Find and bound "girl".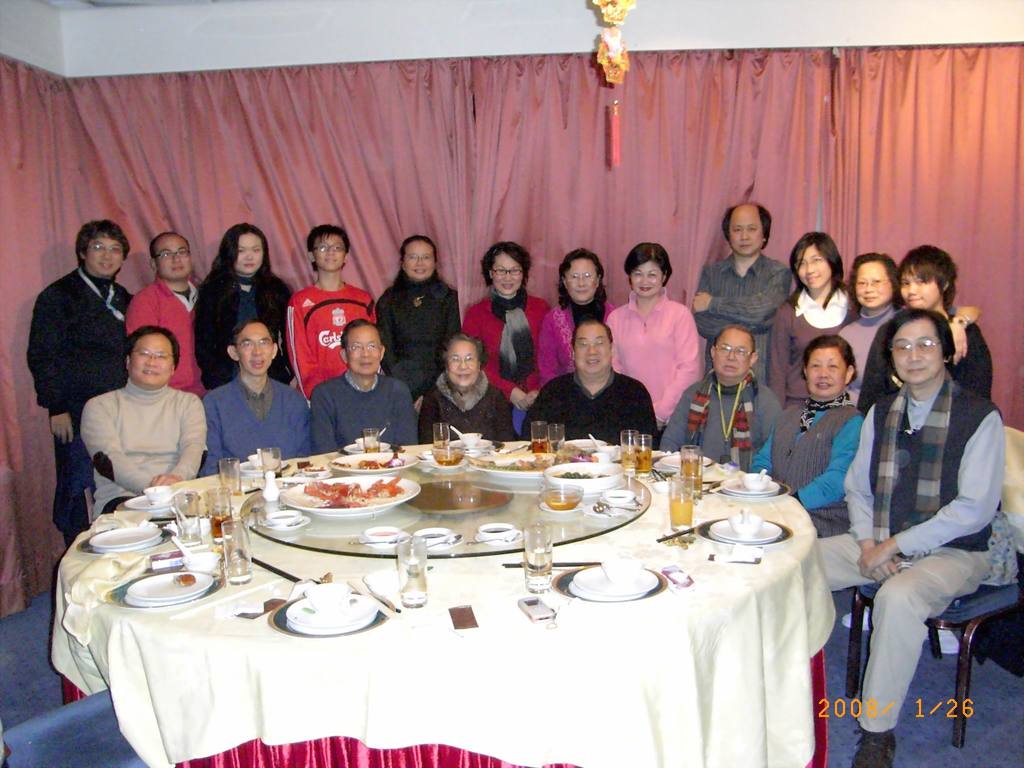
Bound: <region>192, 221, 291, 390</region>.
